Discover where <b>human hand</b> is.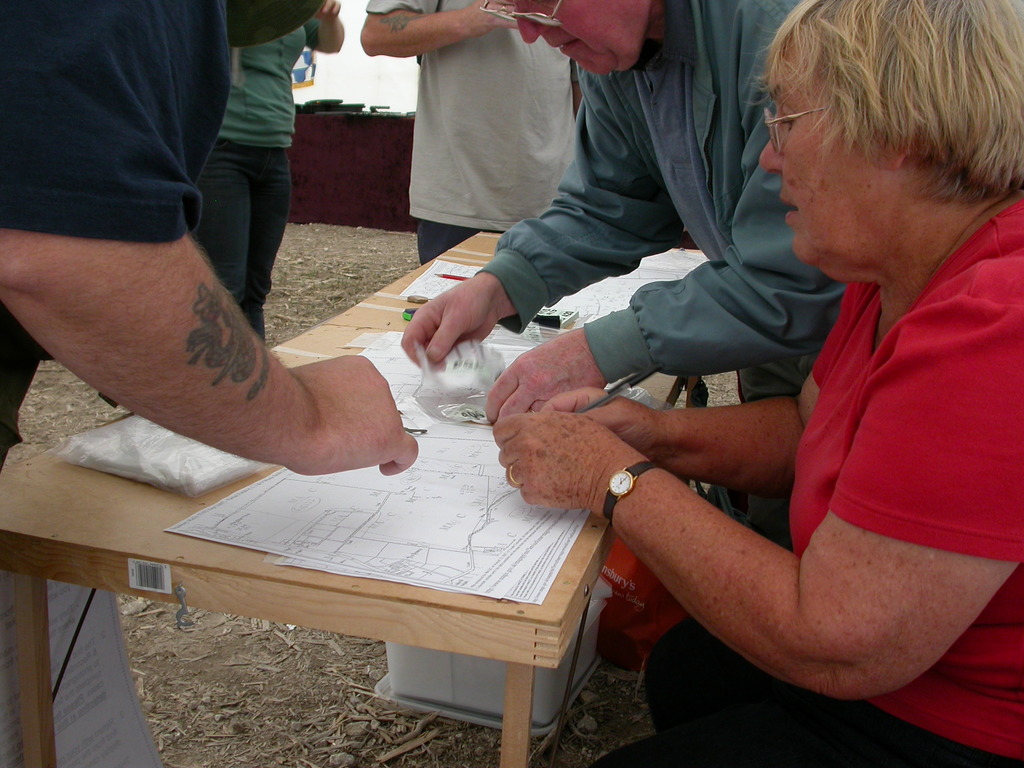
Discovered at [left=293, top=353, right=420, bottom=479].
